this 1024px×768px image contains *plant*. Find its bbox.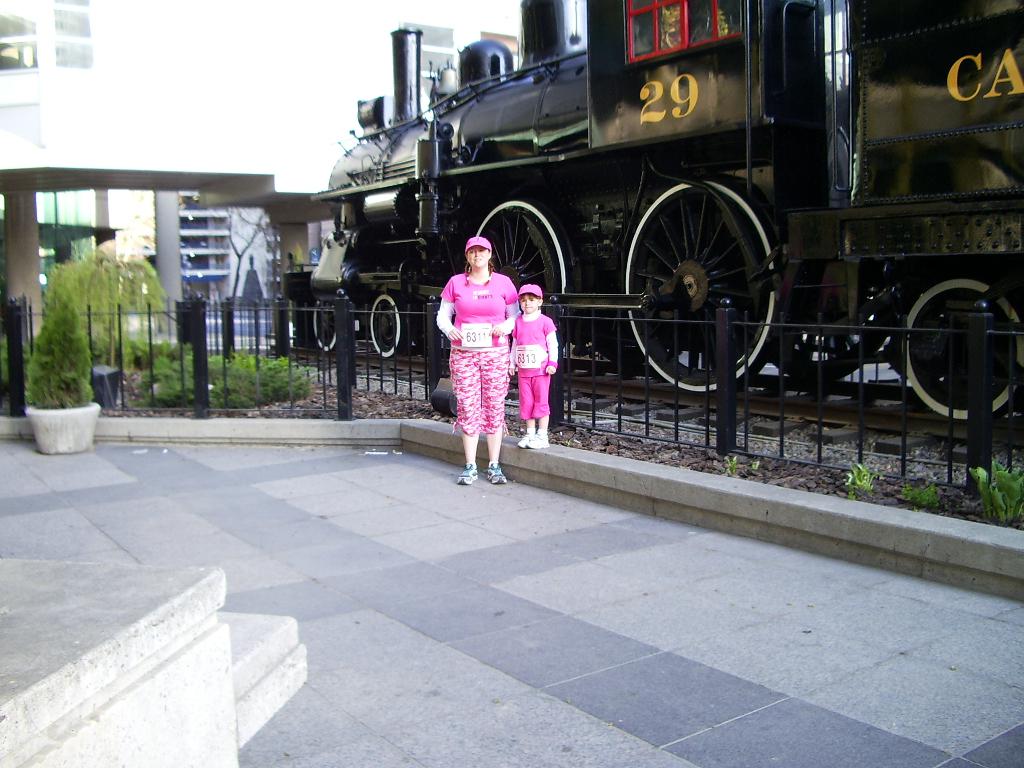
724 455 736 476.
